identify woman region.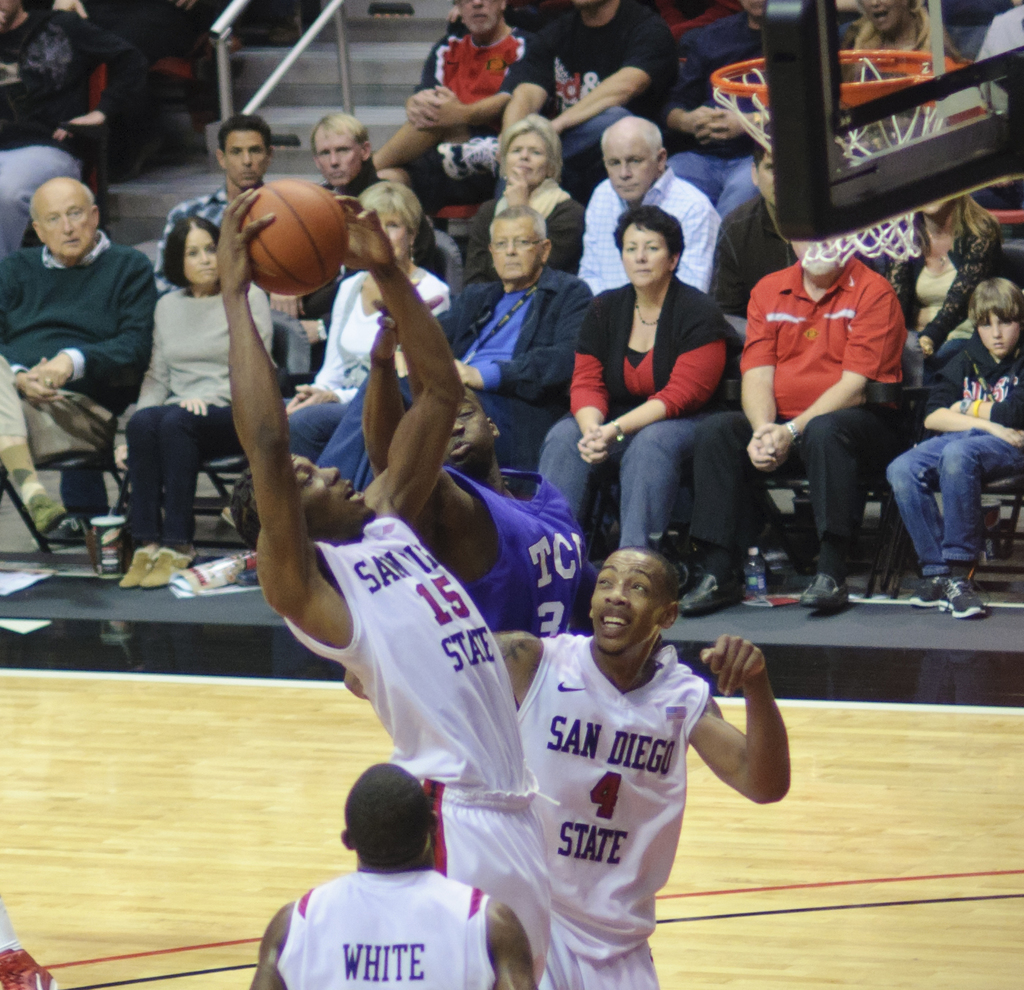
Region: Rect(113, 213, 277, 594).
